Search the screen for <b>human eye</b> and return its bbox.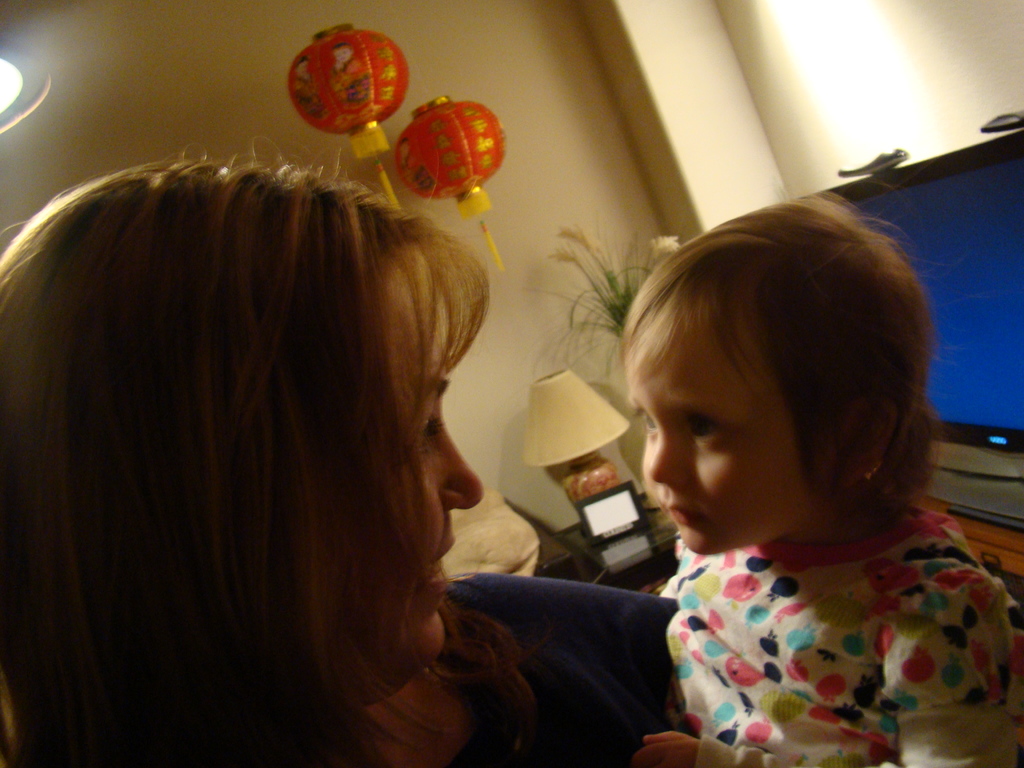
Found: pyautogui.locateOnScreen(632, 401, 661, 438).
